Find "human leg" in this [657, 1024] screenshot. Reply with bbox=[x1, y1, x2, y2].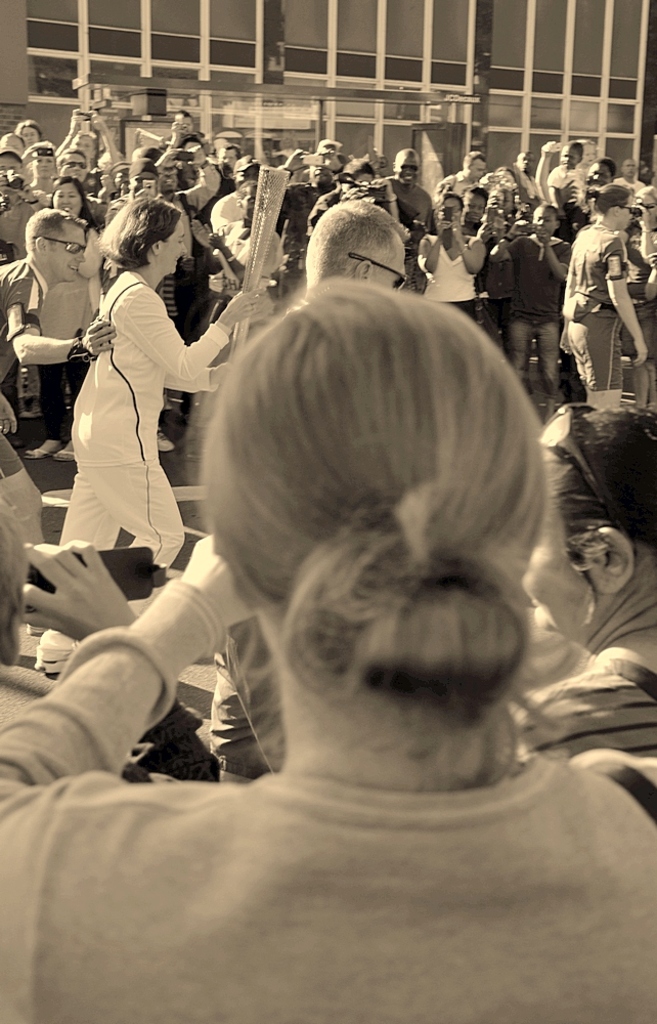
bbox=[35, 369, 69, 461].
